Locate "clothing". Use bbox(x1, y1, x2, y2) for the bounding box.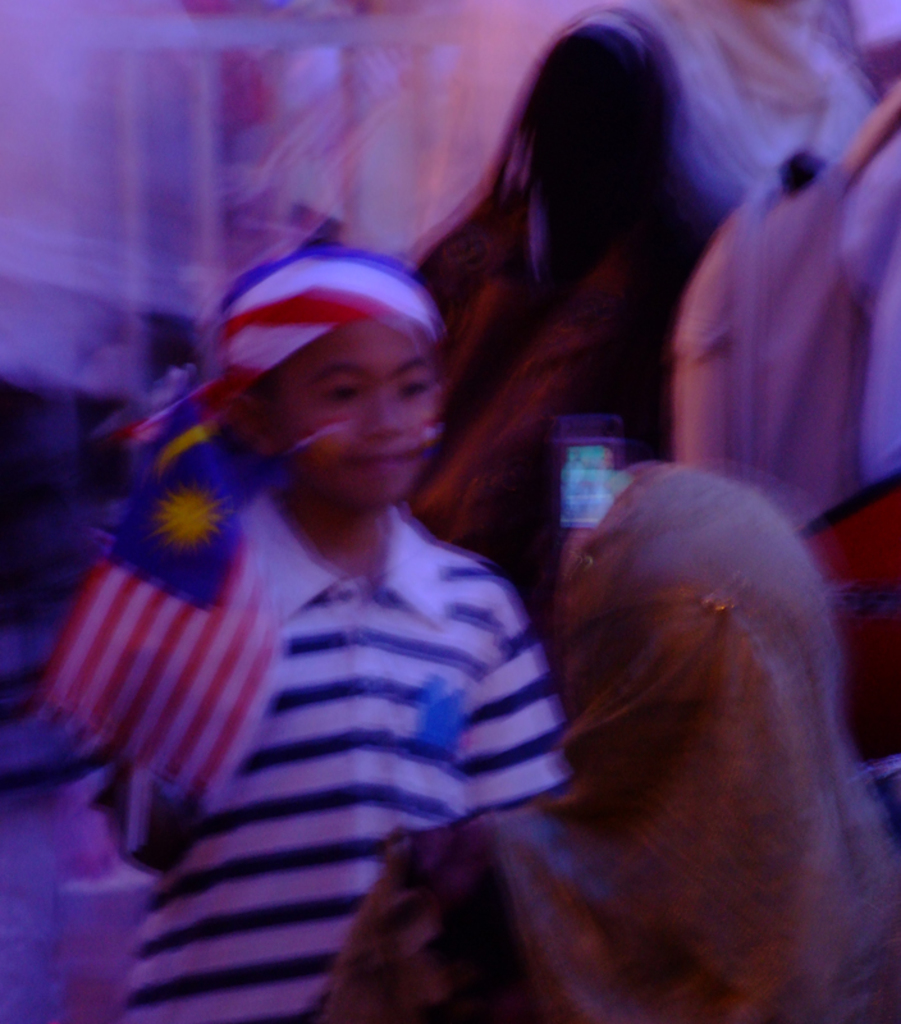
bbox(678, 83, 893, 538).
